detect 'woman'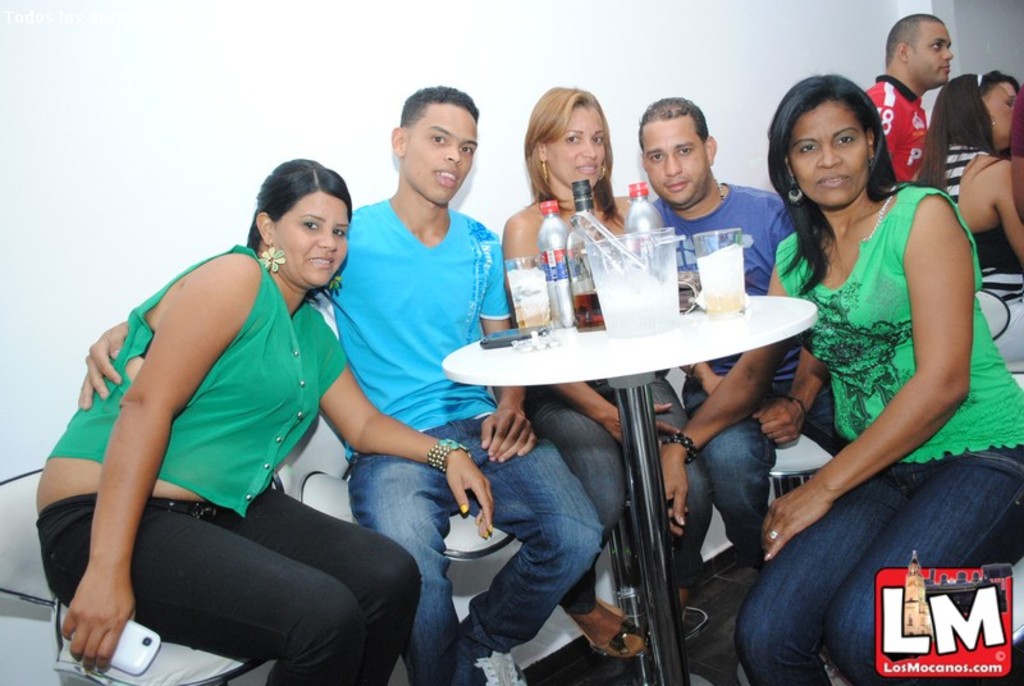
Rect(906, 65, 1023, 366)
